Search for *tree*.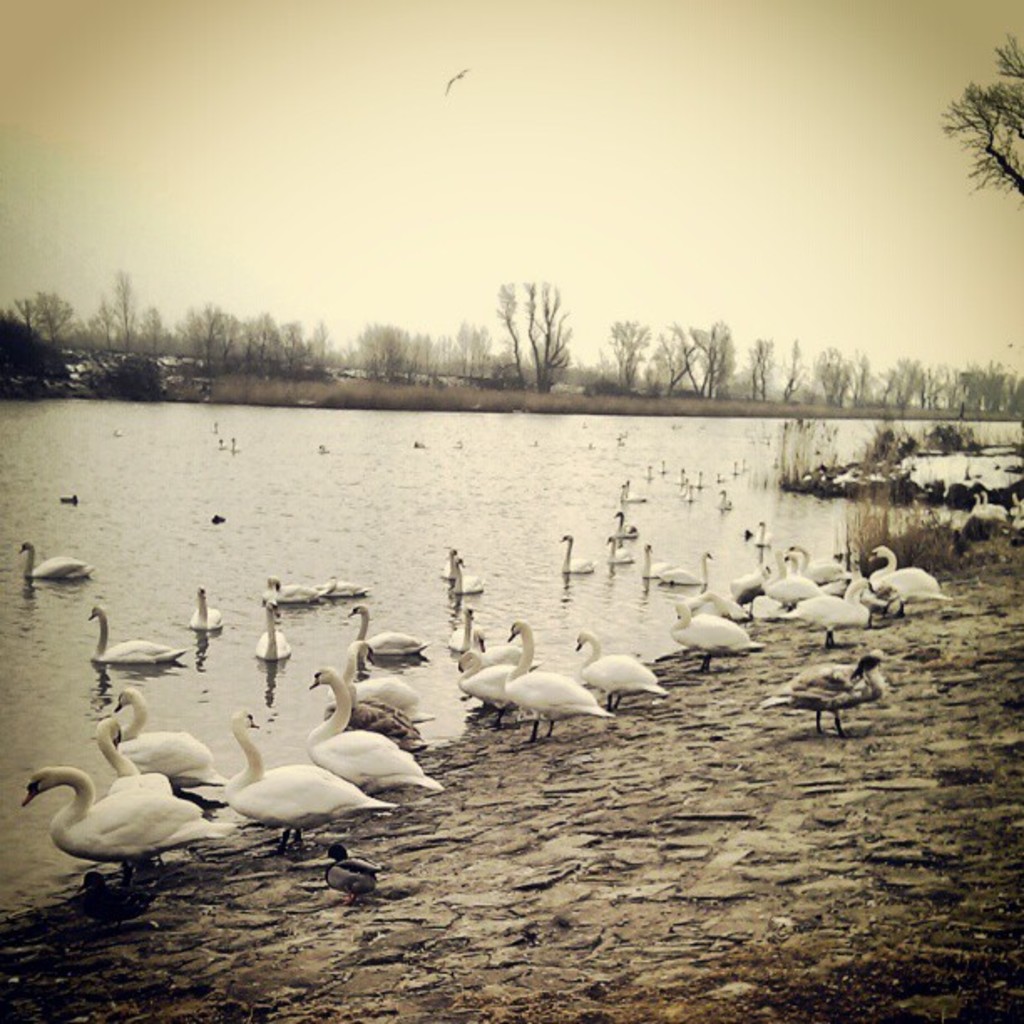
Found at [left=484, top=281, right=601, bottom=390].
